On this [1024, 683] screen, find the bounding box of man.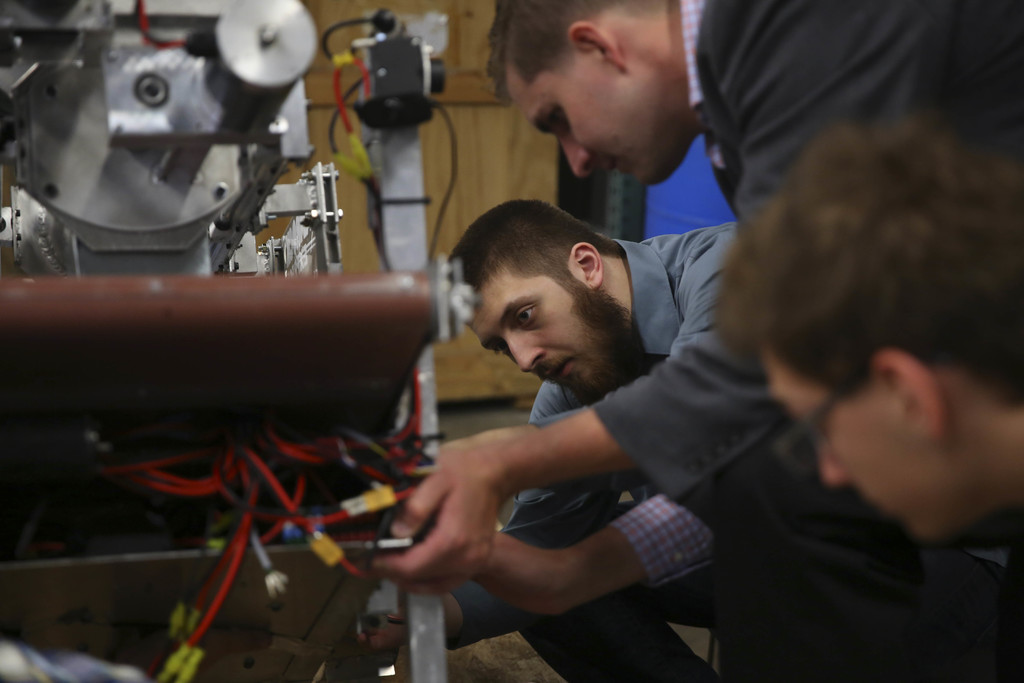
Bounding box: detection(374, 0, 1023, 611).
